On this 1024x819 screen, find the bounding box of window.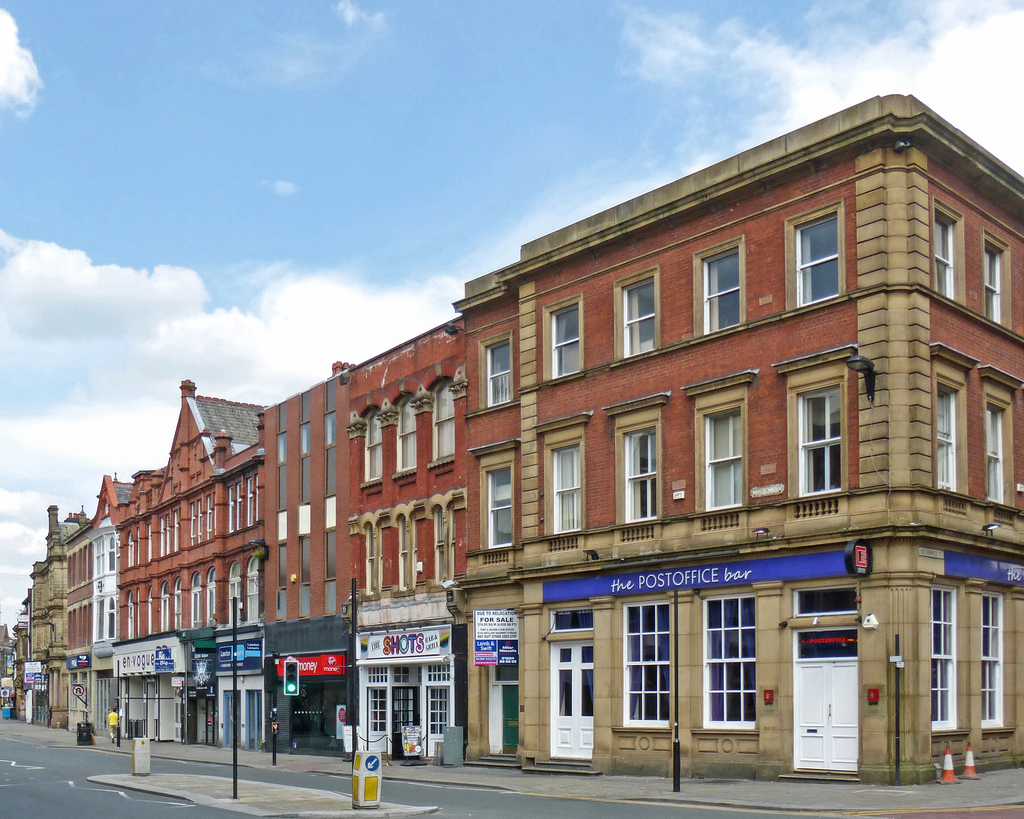
Bounding box: detection(624, 273, 664, 352).
